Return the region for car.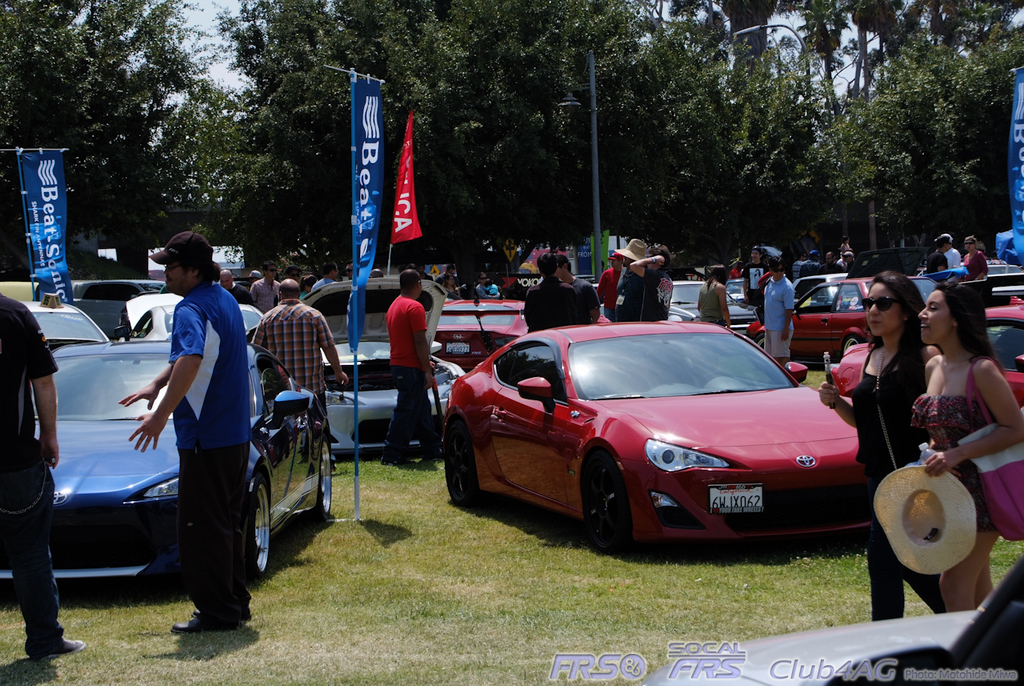
bbox=(745, 271, 937, 371).
